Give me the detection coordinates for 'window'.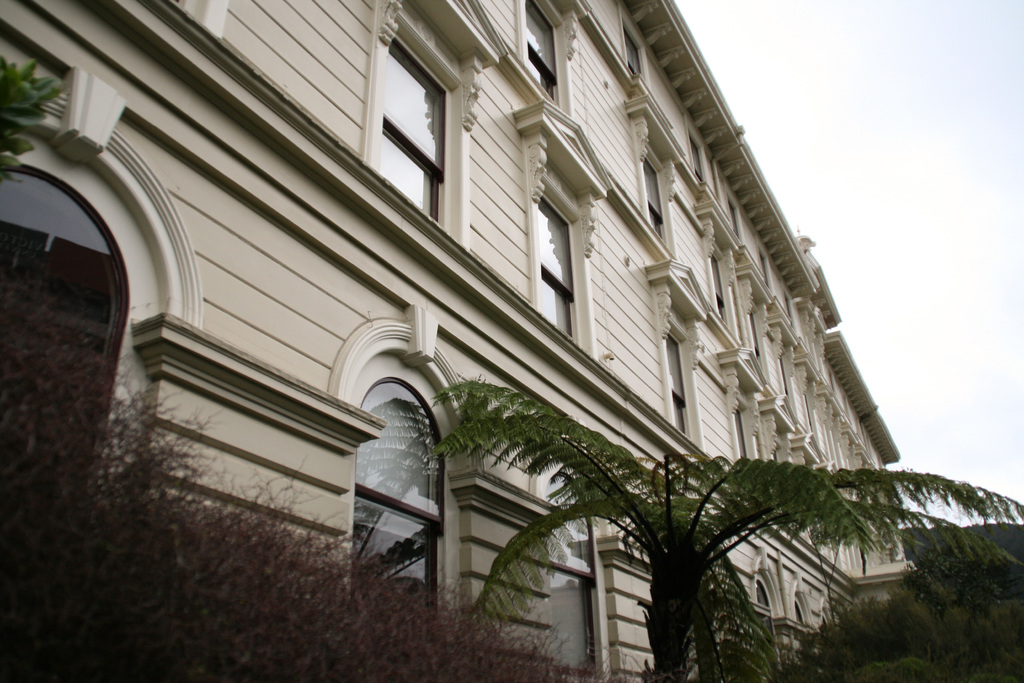
bbox(378, 47, 446, 223).
